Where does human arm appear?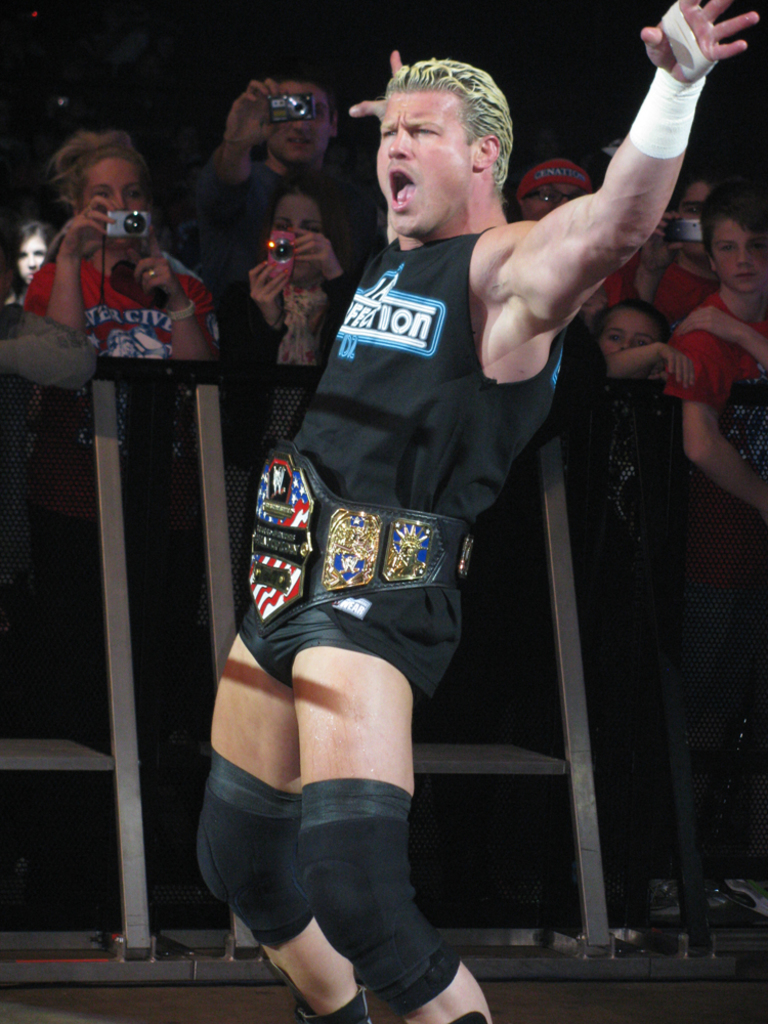
Appears at (161, 69, 306, 243).
